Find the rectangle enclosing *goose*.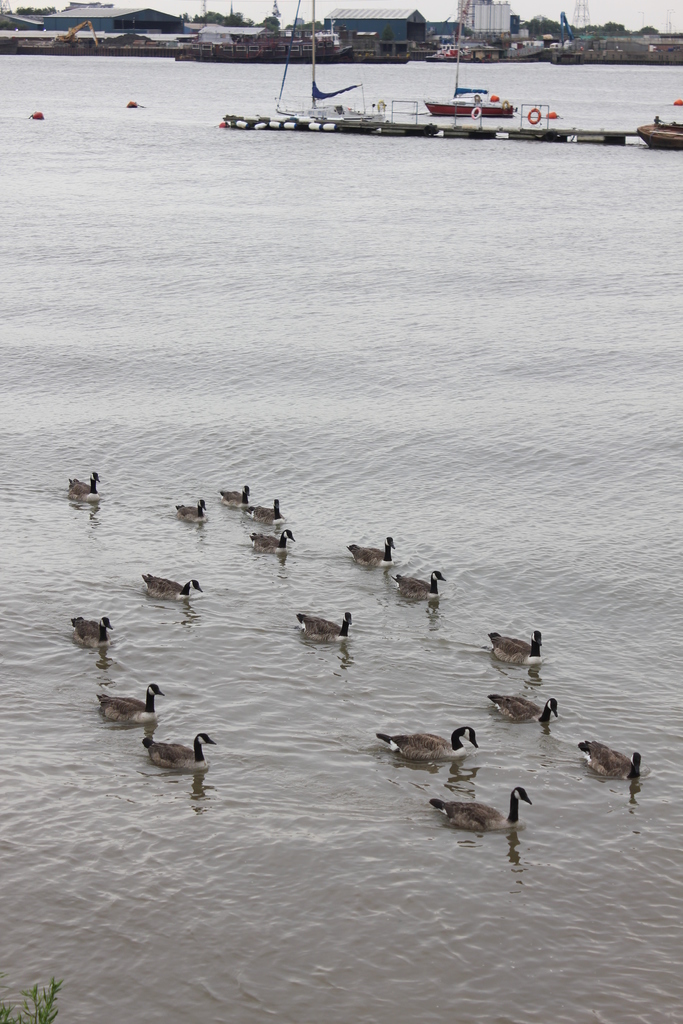
select_region(133, 573, 208, 602).
